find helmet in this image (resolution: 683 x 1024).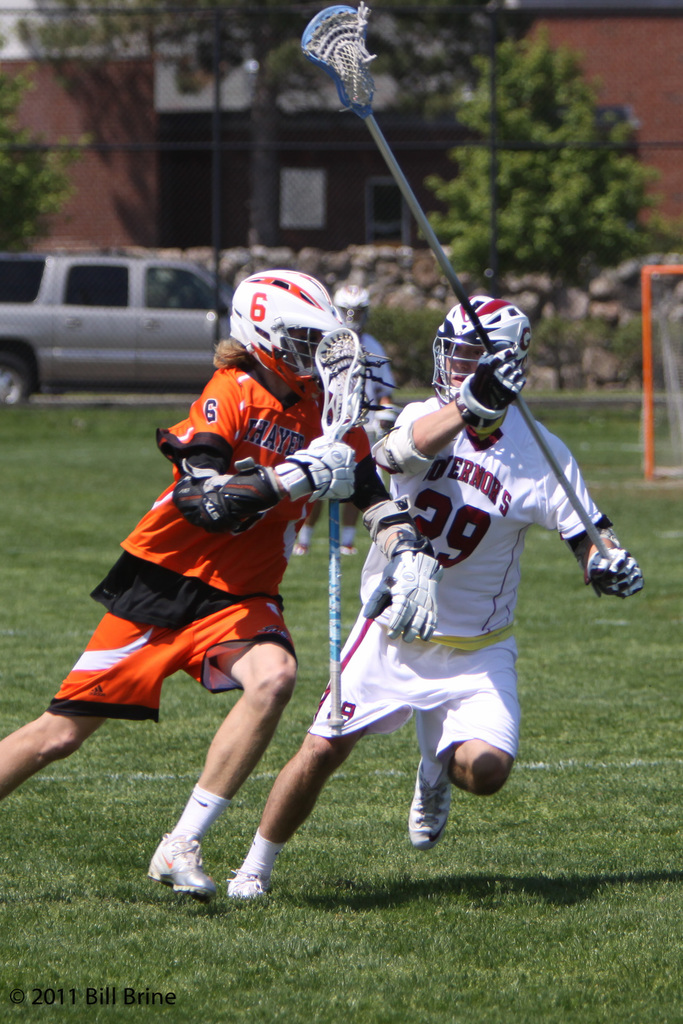
pyautogui.locateOnScreen(333, 281, 375, 337).
